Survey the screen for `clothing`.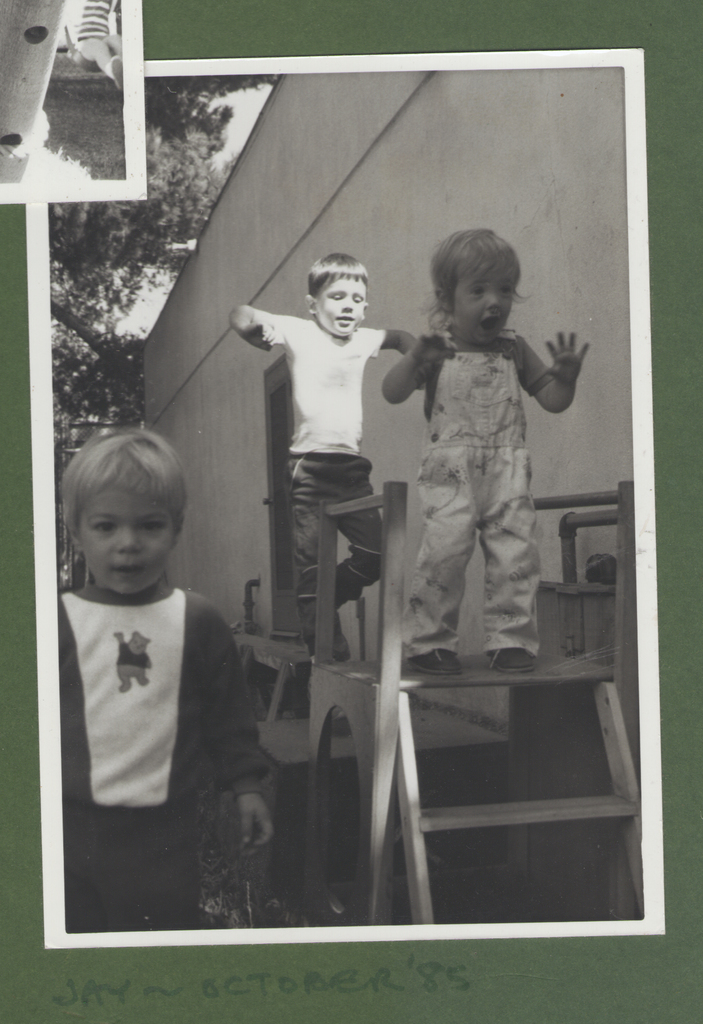
Survey found: 55,586,277,934.
